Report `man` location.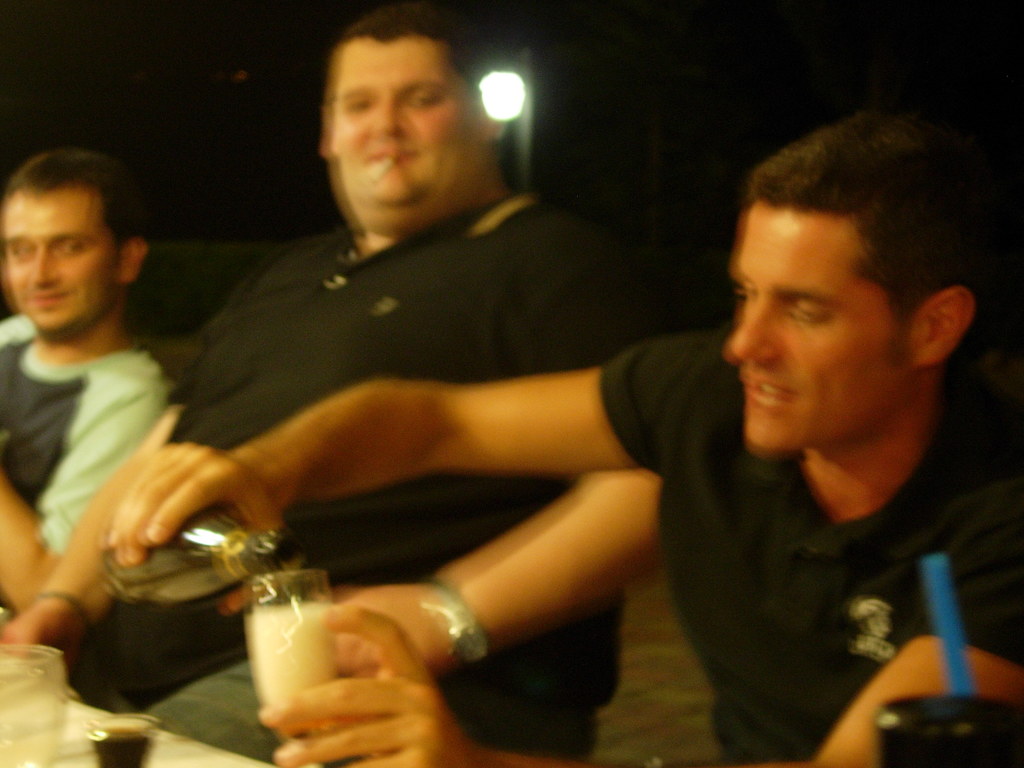
Report: 0:0:630:767.
